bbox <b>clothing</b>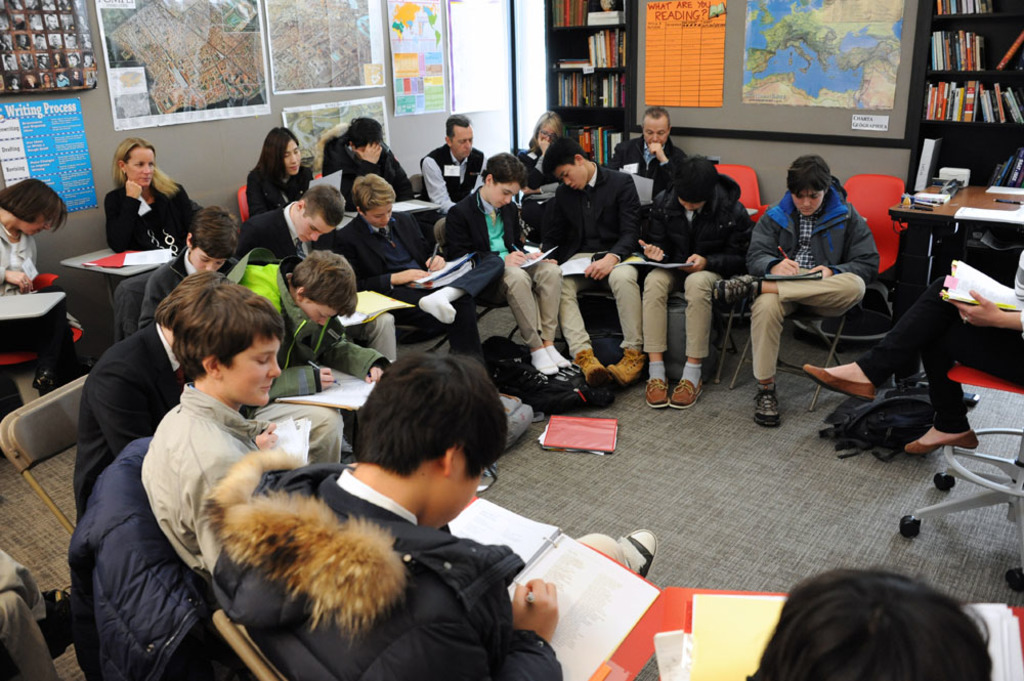
pyautogui.locateOnScreen(29, 82, 38, 87)
